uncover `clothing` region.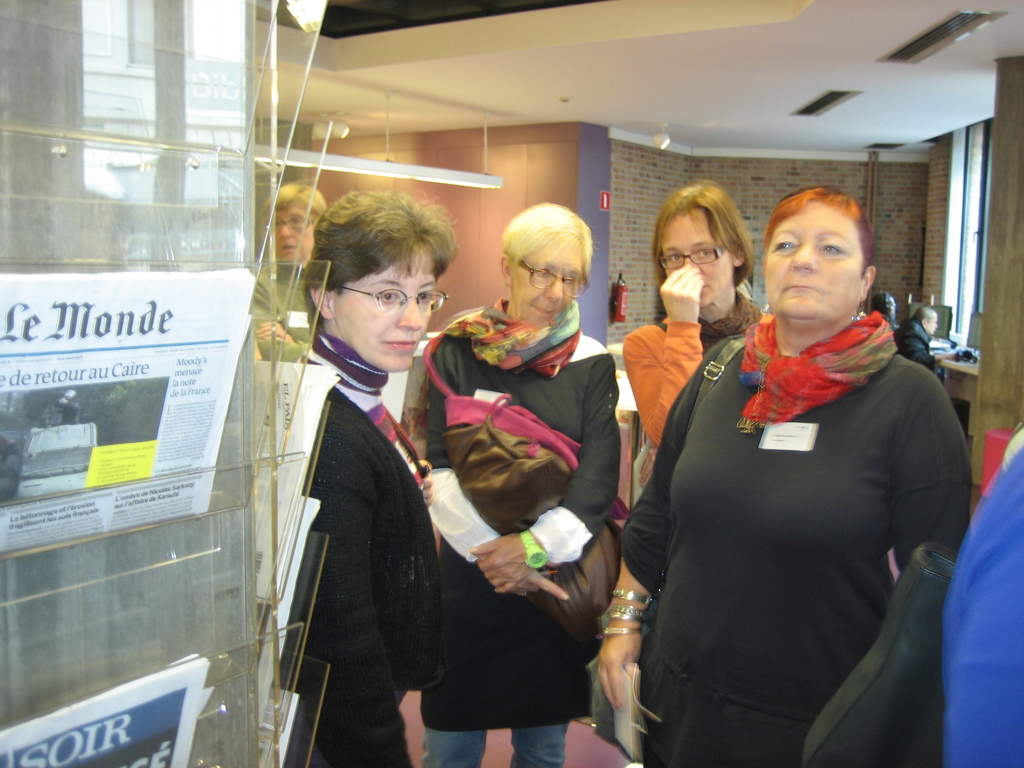
Uncovered: locate(894, 316, 943, 381).
